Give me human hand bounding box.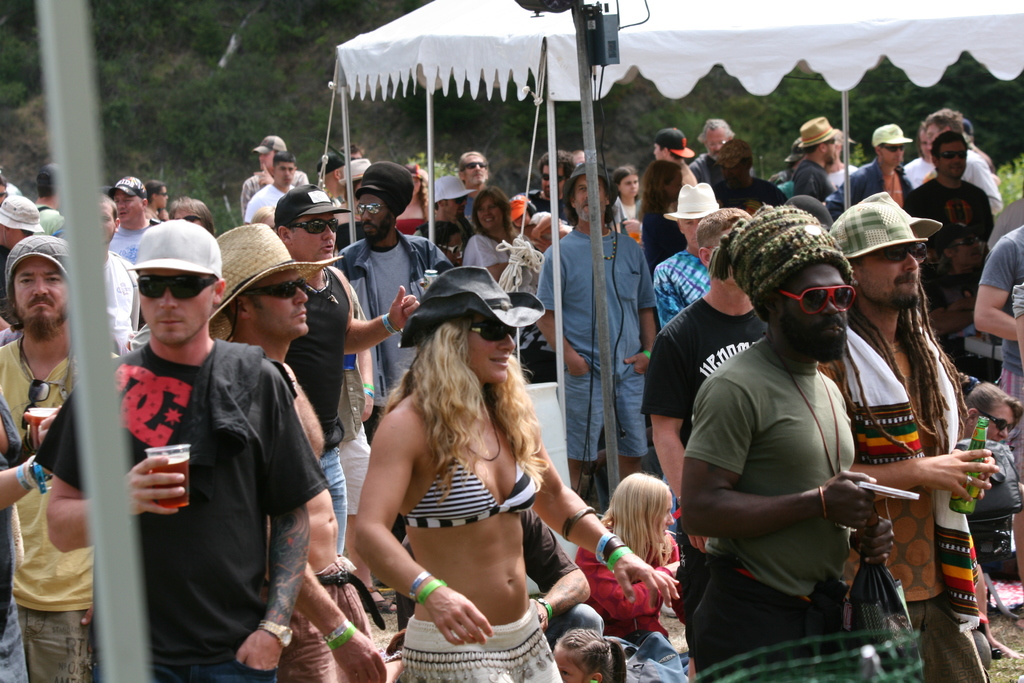
[127,456,188,516].
